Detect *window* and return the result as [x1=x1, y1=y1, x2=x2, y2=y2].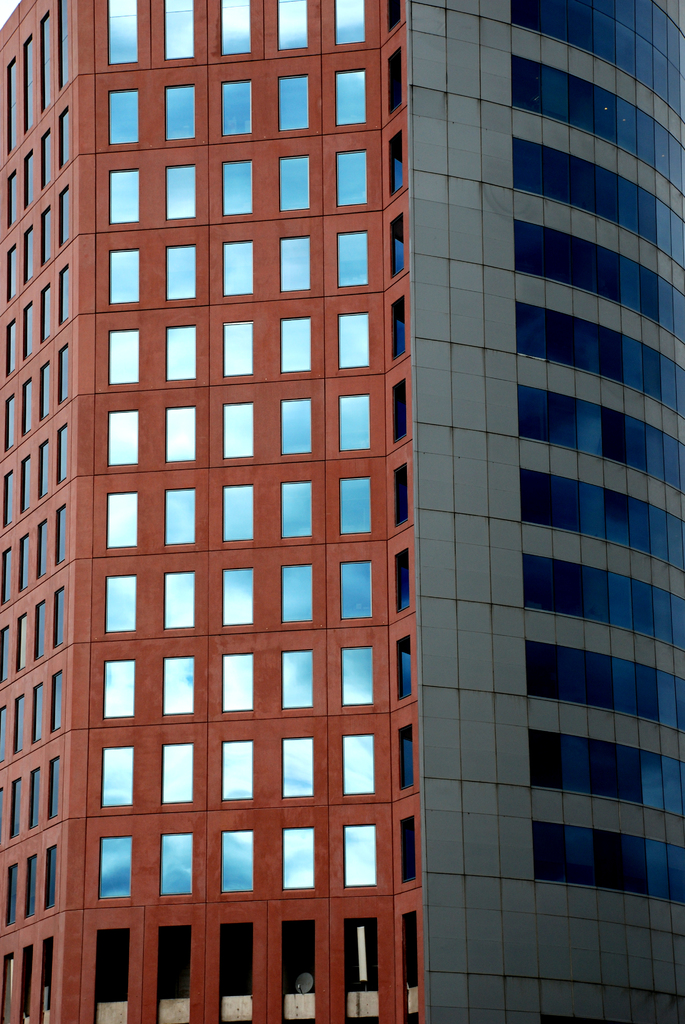
[x1=221, y1=920, x2=251, y2=1023].
